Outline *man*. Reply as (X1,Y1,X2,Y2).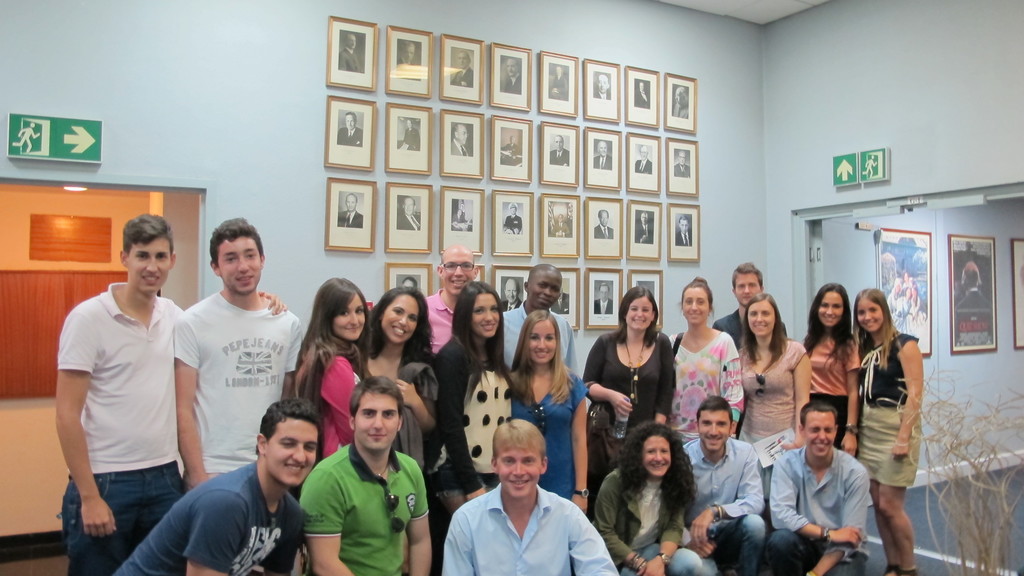
(299,373,433,575).
